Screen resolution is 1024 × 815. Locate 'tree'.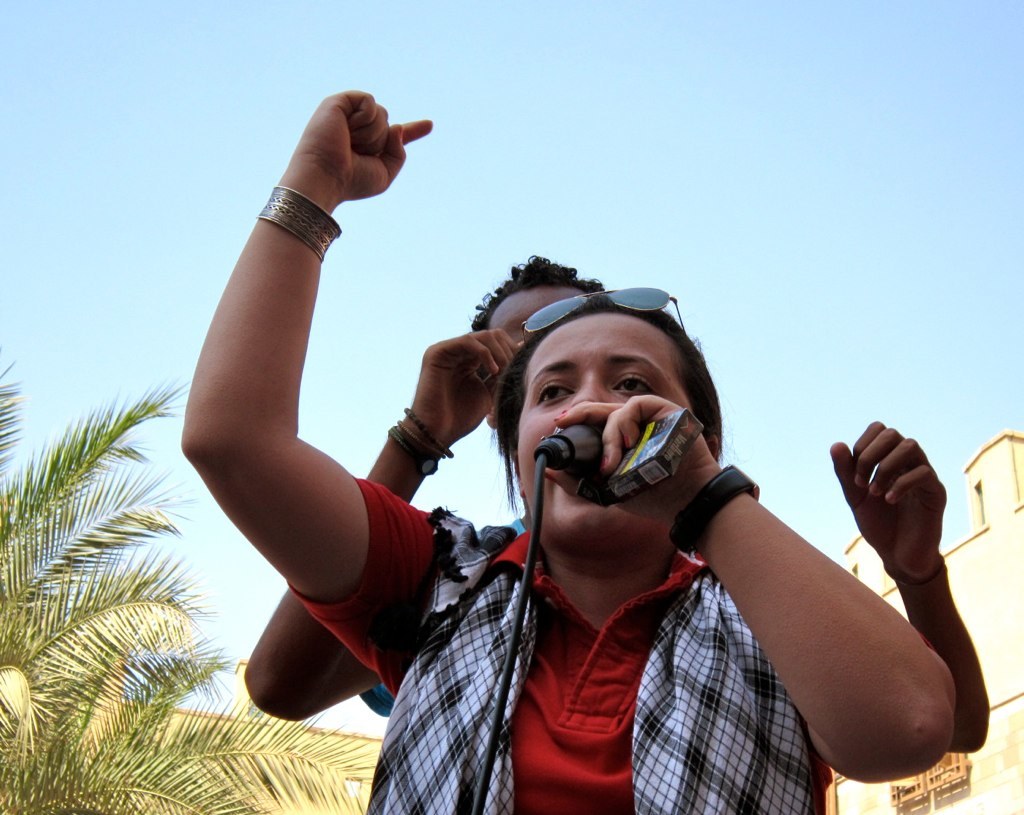
BBox(0, 338, 382, 814).
